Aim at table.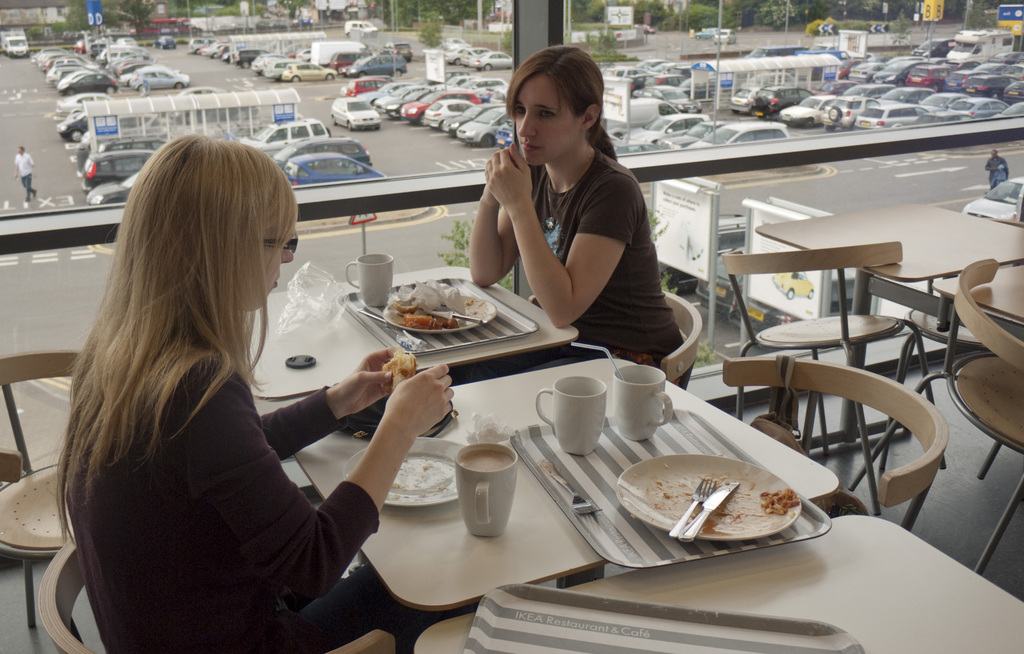
Aimed at detection(245, 263, 579, 397).
